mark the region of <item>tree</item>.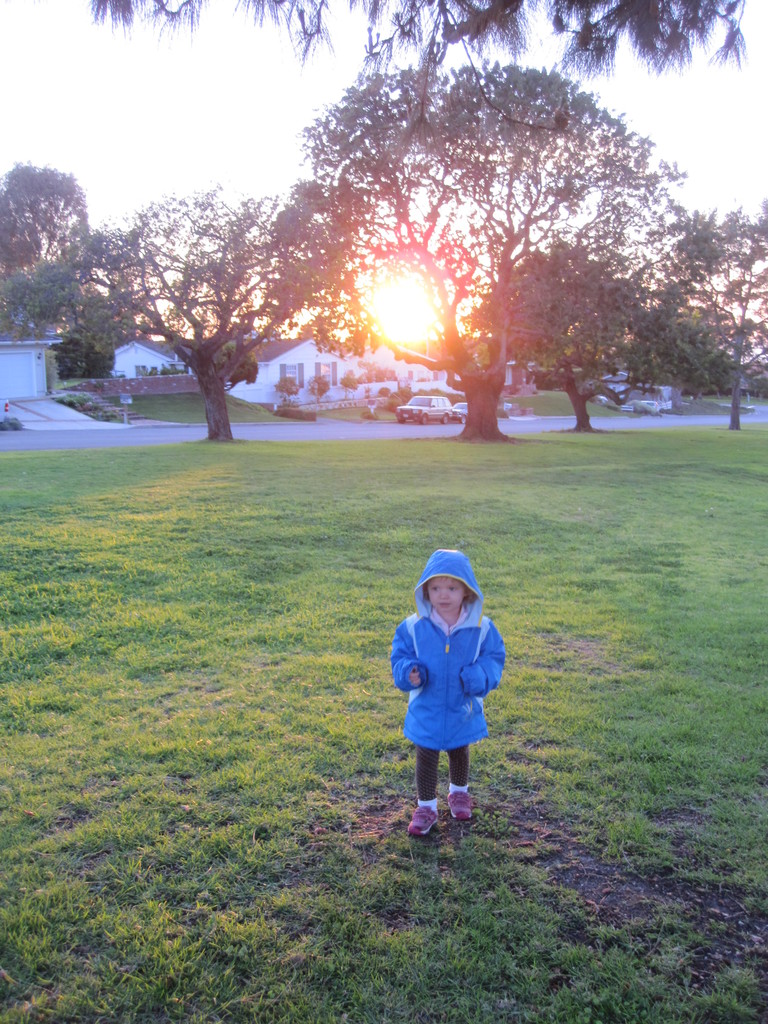
Region: {"left": 639, "top": 200, "right": 767, "bottom": 435}.
